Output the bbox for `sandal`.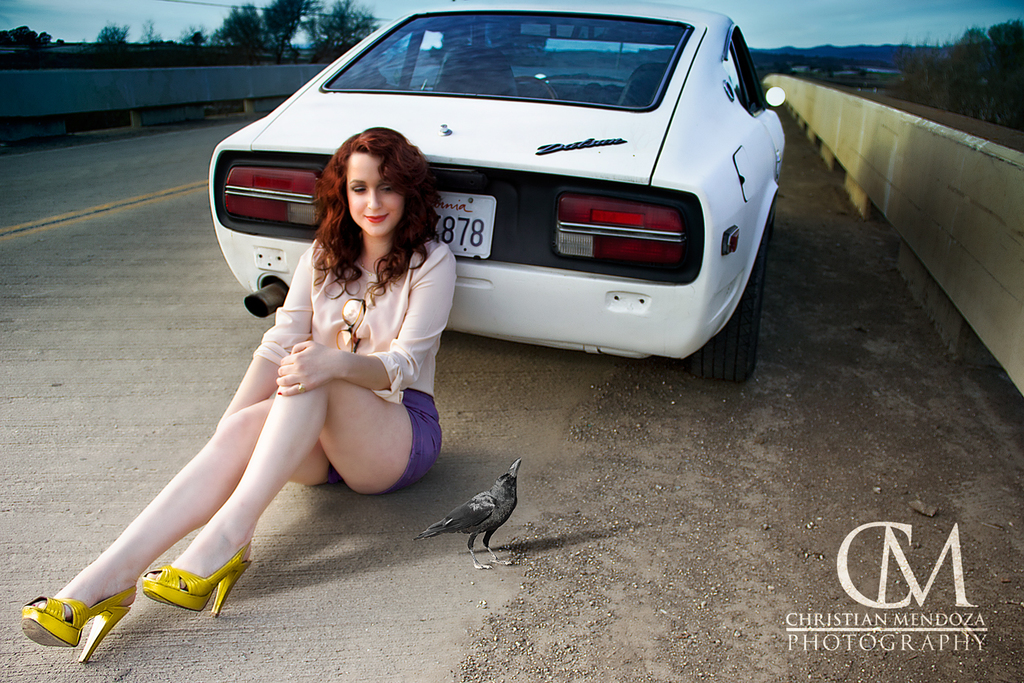
(21,588,135,663).
